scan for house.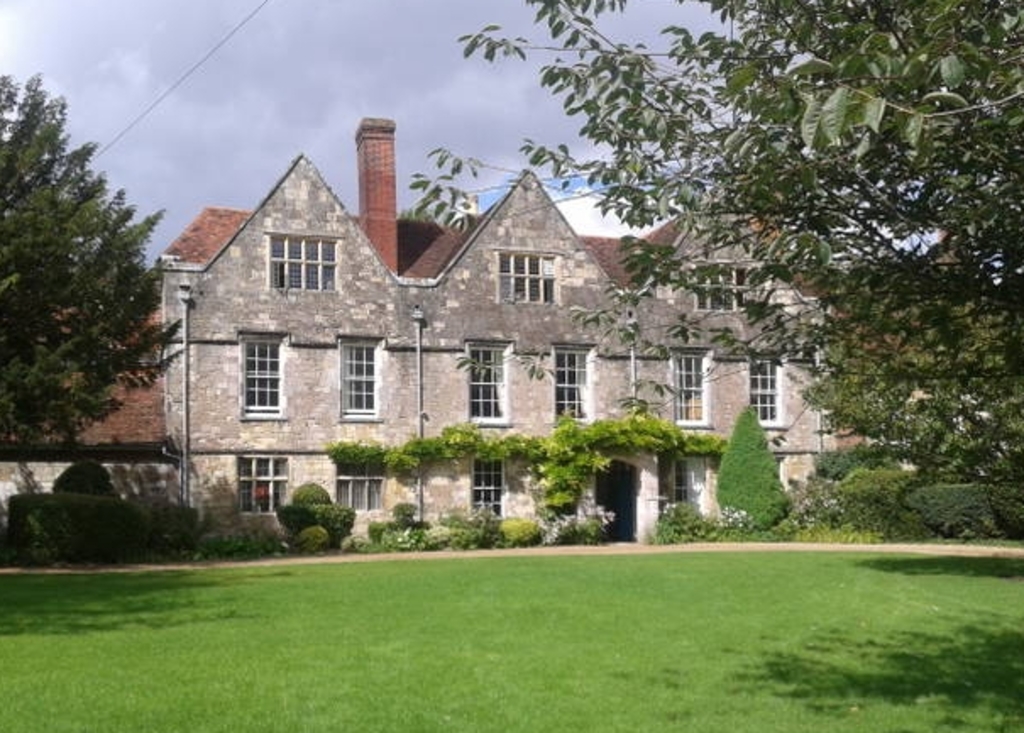
Scan result: bbox=(0, 118, 1022, 543).
